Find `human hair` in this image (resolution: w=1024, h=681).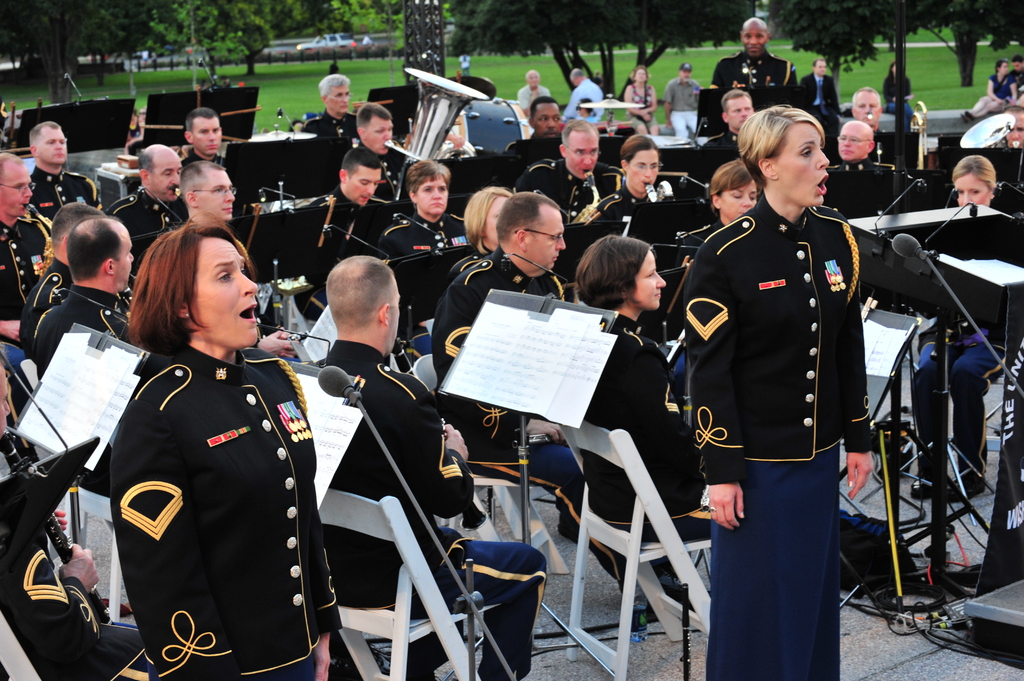
box=[1003, 103, 1023, 118].
